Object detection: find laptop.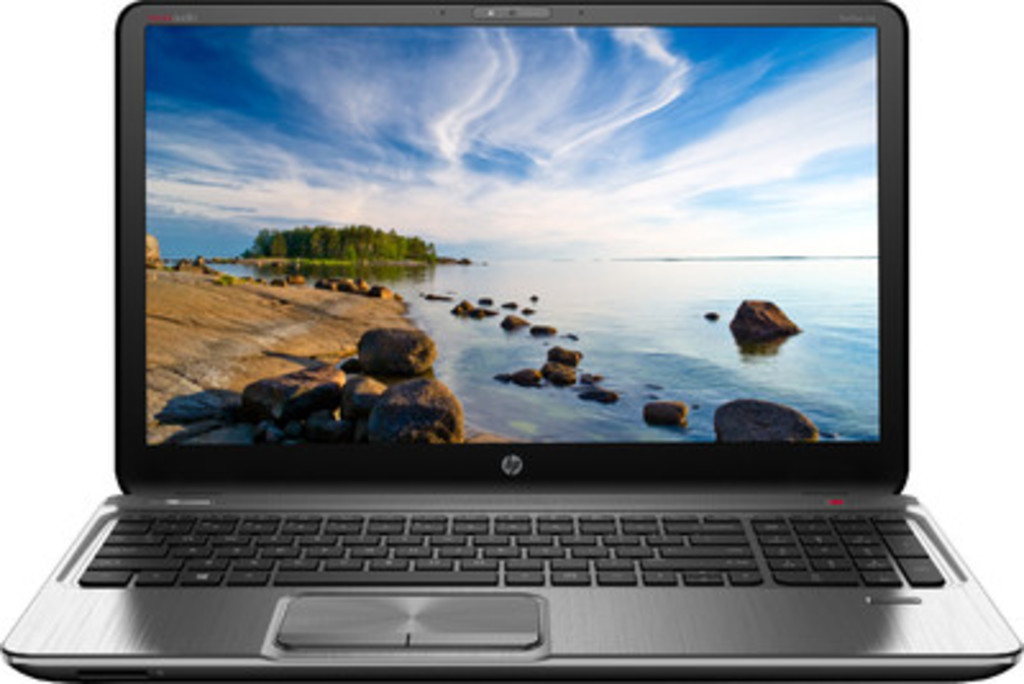
BBox(5, 0, 1021, 683).
